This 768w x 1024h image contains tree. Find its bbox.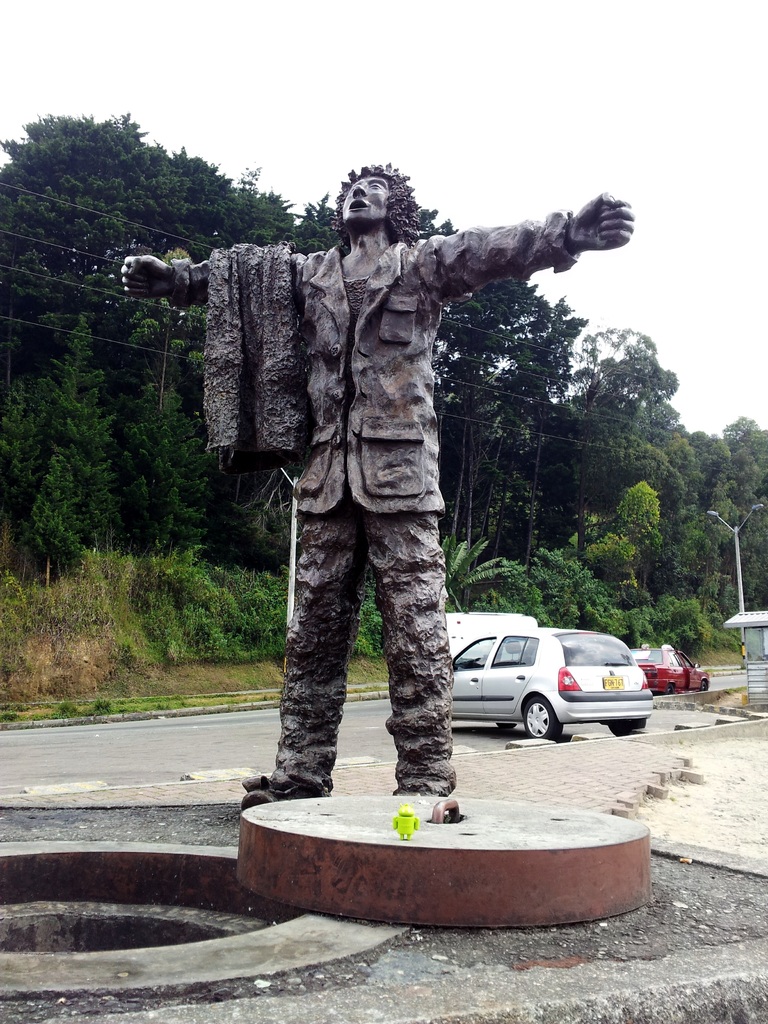
region(16, 452, 88, 588).
